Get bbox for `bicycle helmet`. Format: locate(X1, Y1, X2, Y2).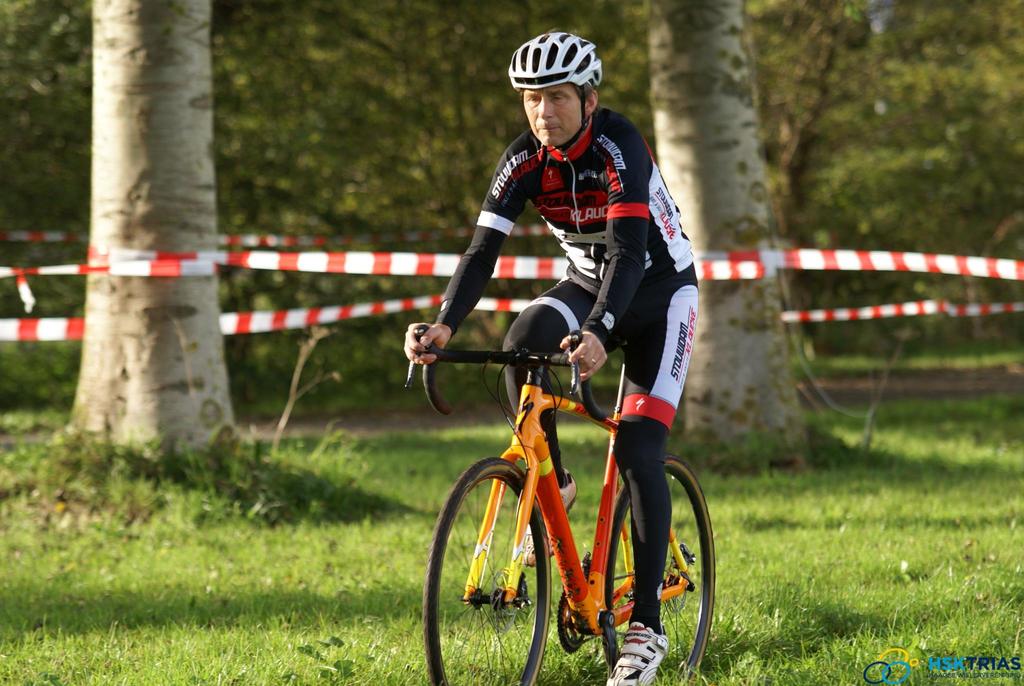
locate(513, 25, 605, 90).
